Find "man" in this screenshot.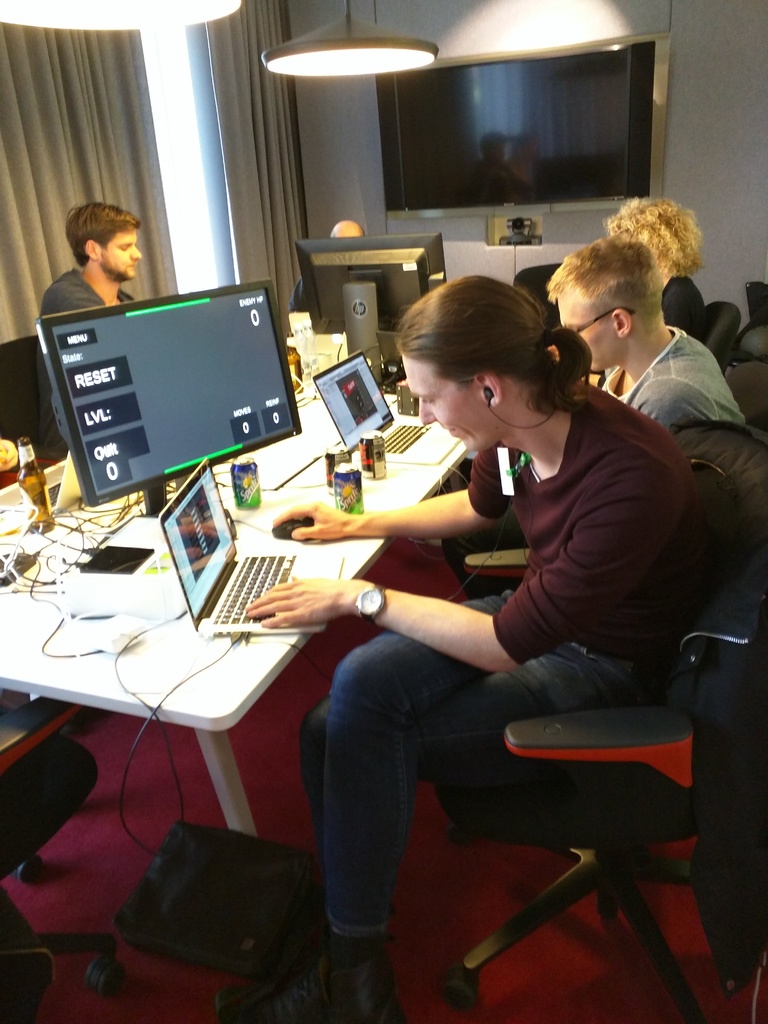
The bounding box for "man" is region(287, 218, 365, 312).
